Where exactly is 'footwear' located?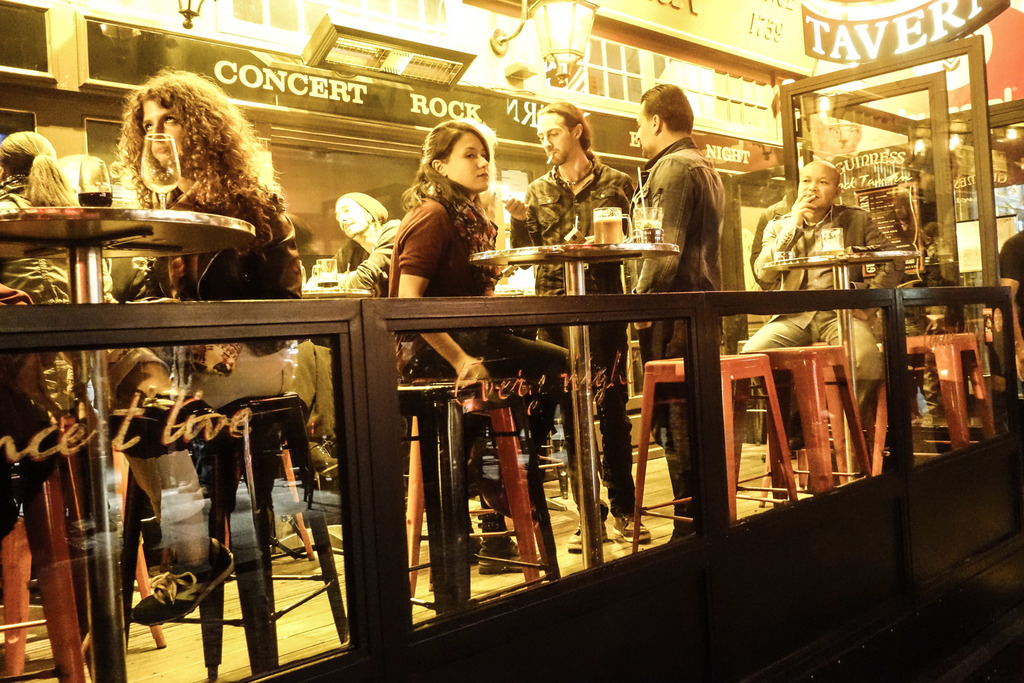
Its bounding box is box(610, 509, 655, 541).
